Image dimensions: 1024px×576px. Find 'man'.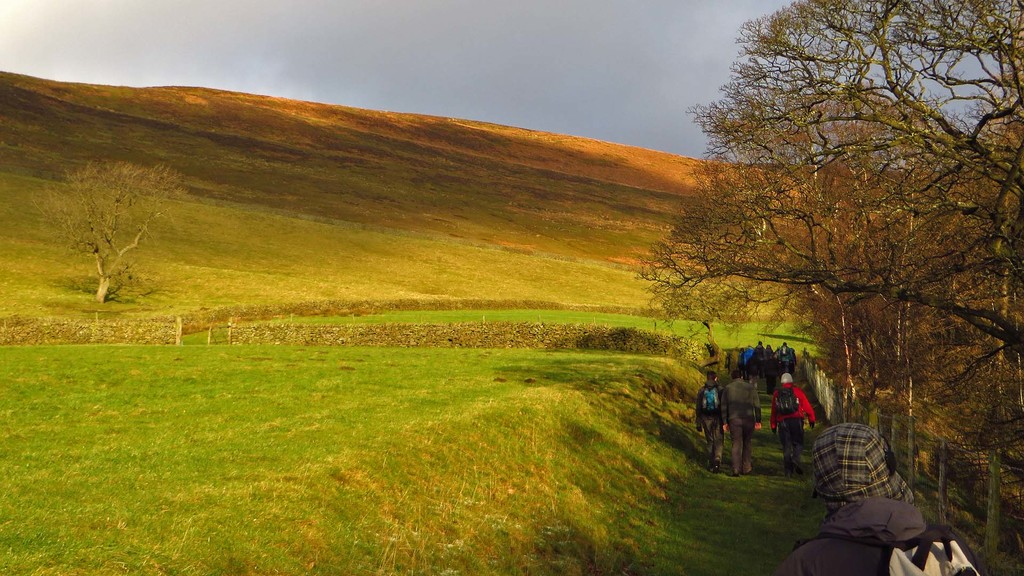
(x1=771, y1=372, x2=816, y2=472).
